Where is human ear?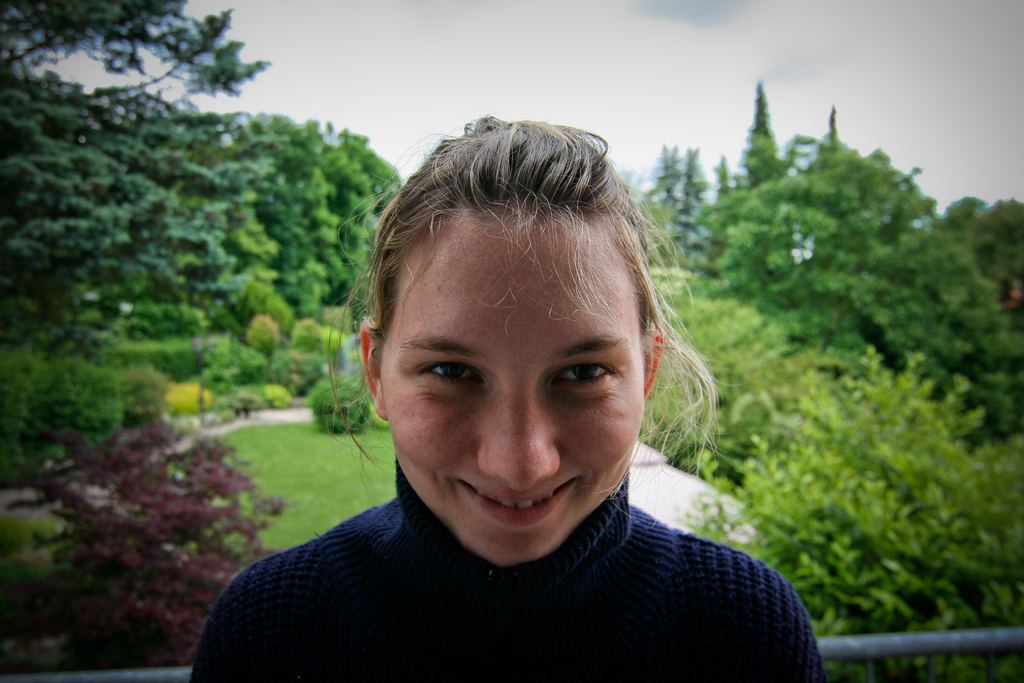
select_region(645, 337, 662, 393).
